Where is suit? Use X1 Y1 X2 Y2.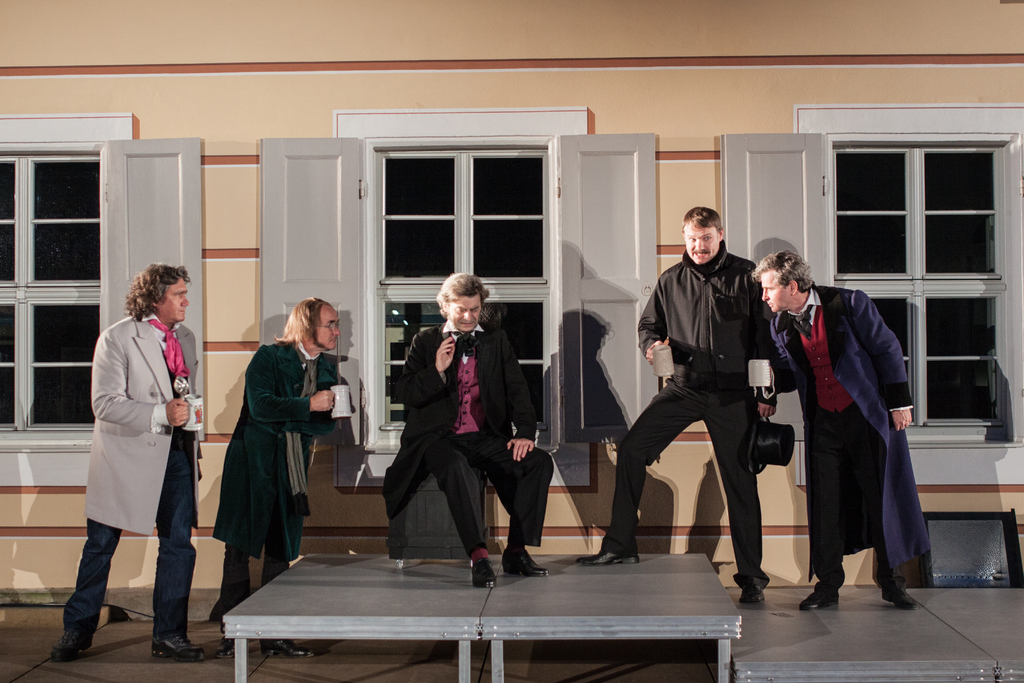
793 238 925 600.
